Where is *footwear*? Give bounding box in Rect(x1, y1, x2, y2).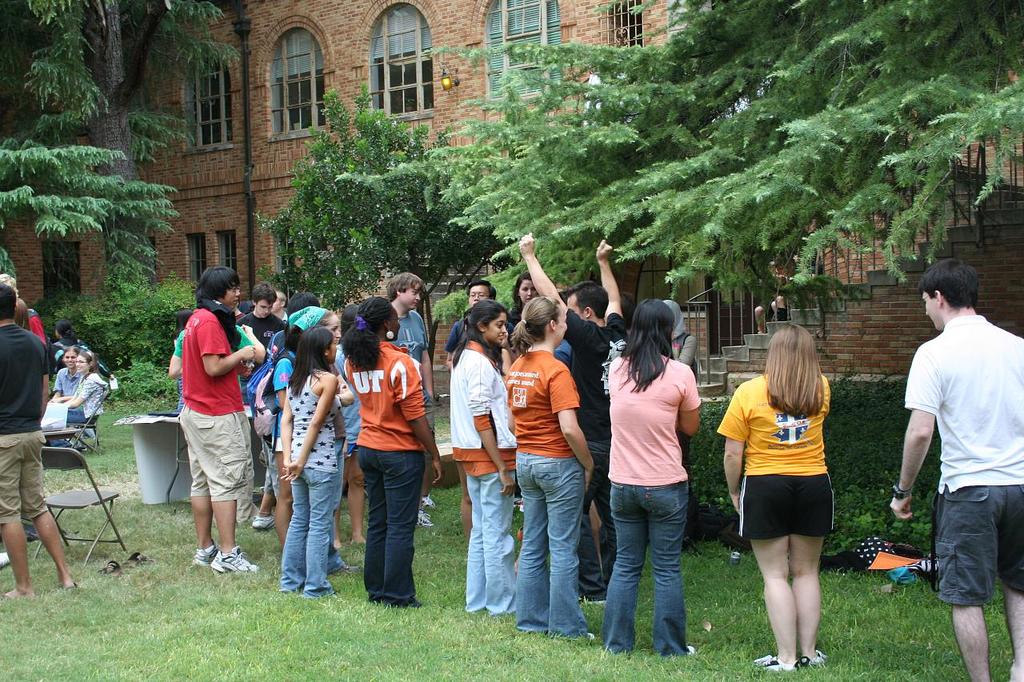
Rect(100, 562, 122, 572).
